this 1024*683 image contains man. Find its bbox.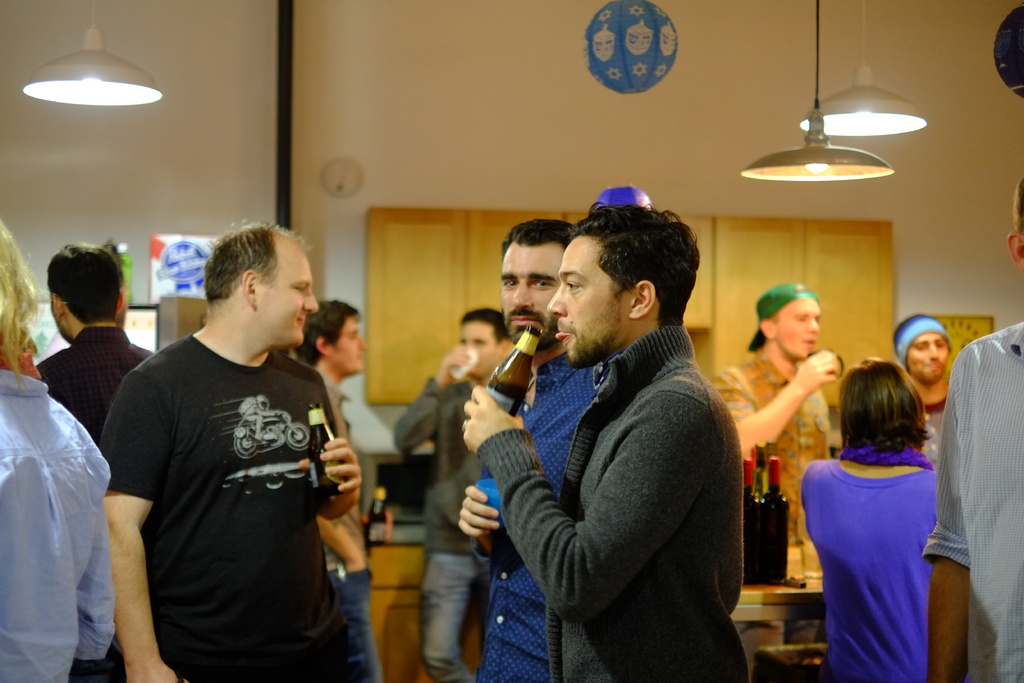
detection(912, 174, 1023, 682).
